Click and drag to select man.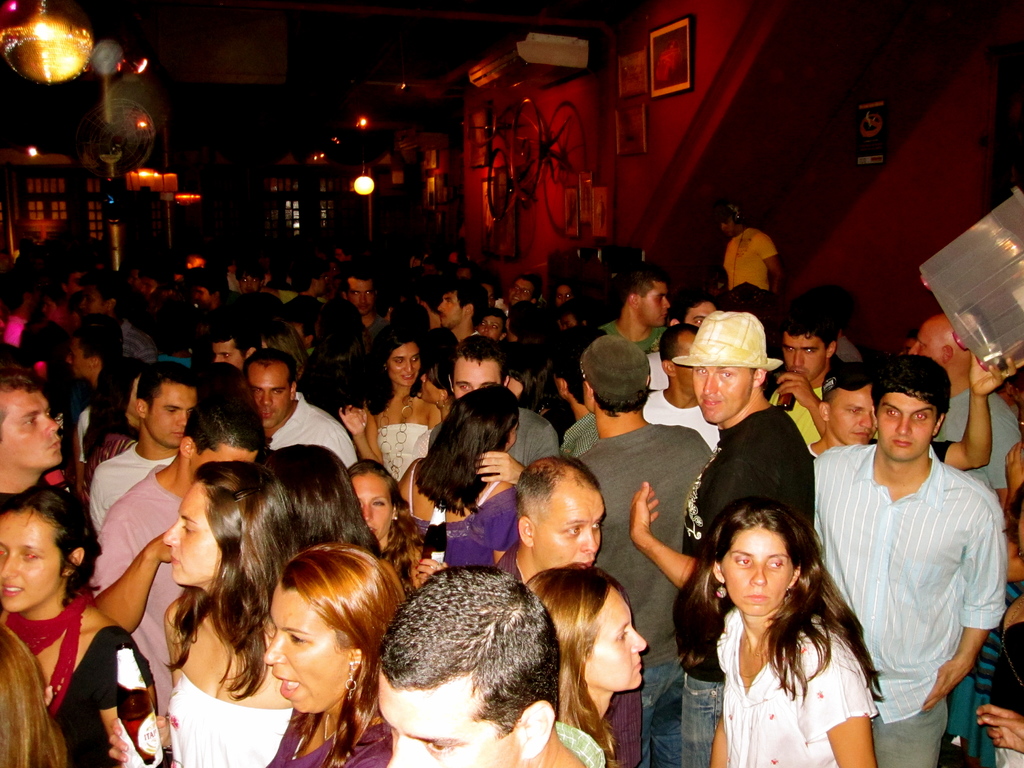
Selection: bbox(486, 451, 599, 590).
